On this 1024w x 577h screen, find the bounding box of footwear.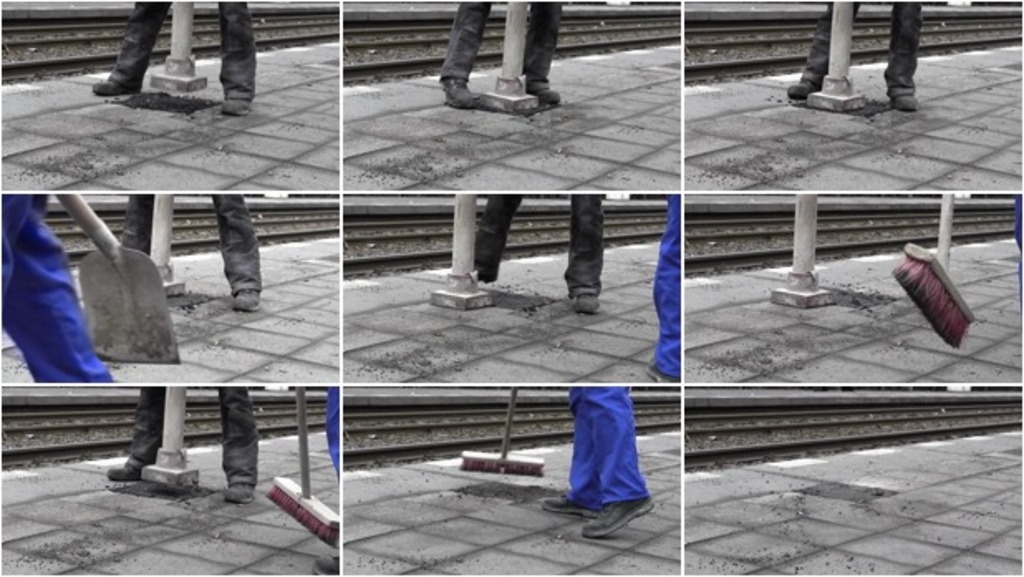
Bounding box: crop(229, 282, 263, 315).
